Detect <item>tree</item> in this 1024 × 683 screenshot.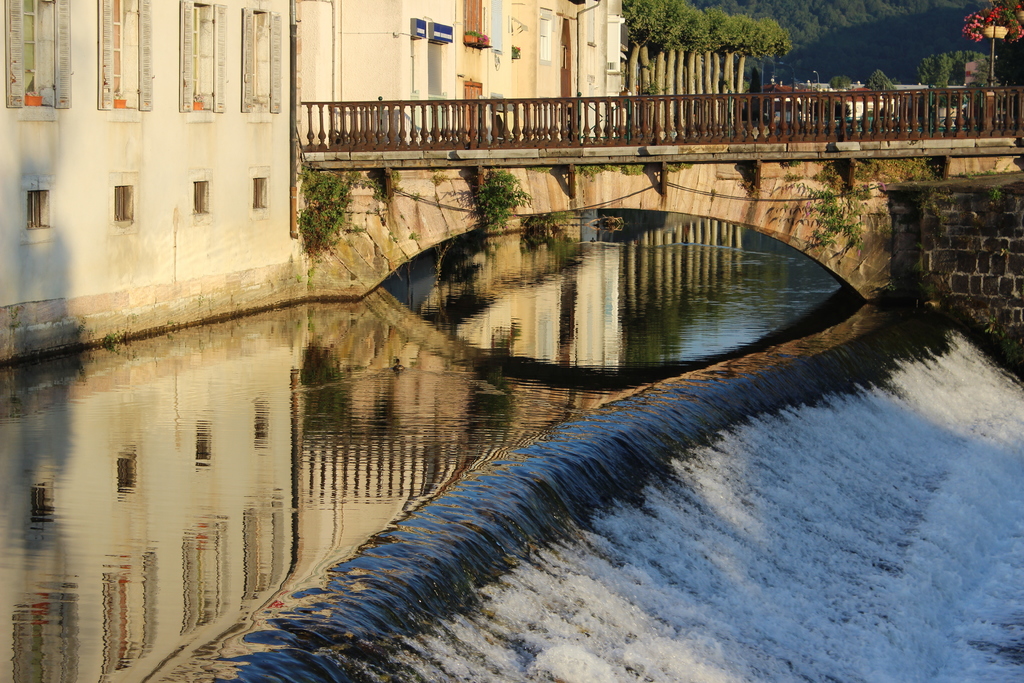
Detection: rect(742, 17, 787, 107).
